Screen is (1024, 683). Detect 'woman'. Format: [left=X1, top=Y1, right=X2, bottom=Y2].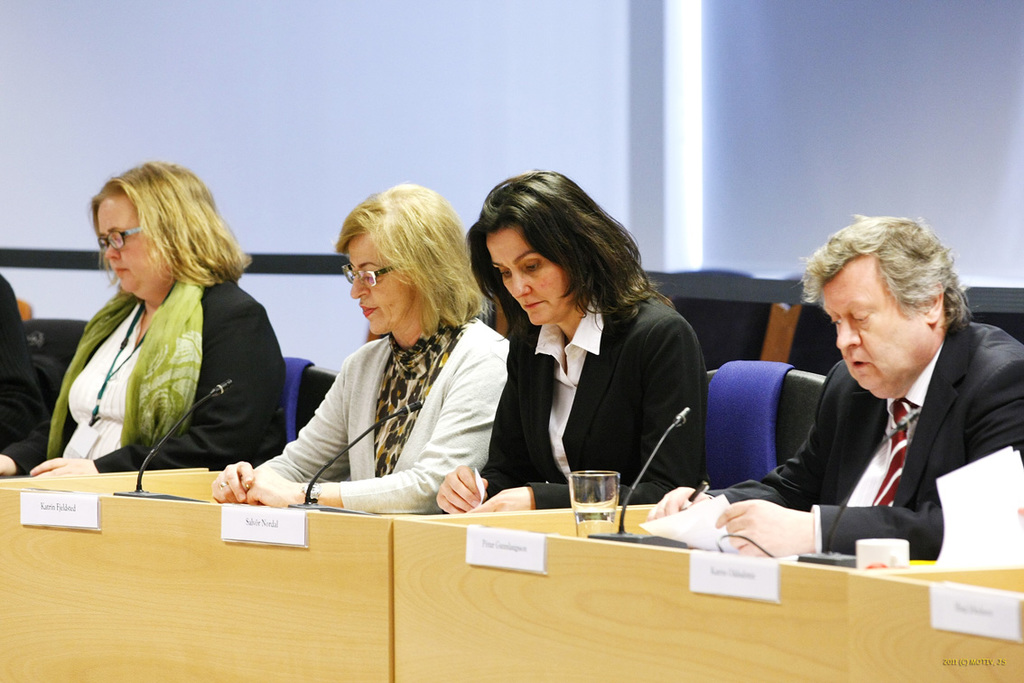
[left=275, top=187, right=511, bottom=529].
